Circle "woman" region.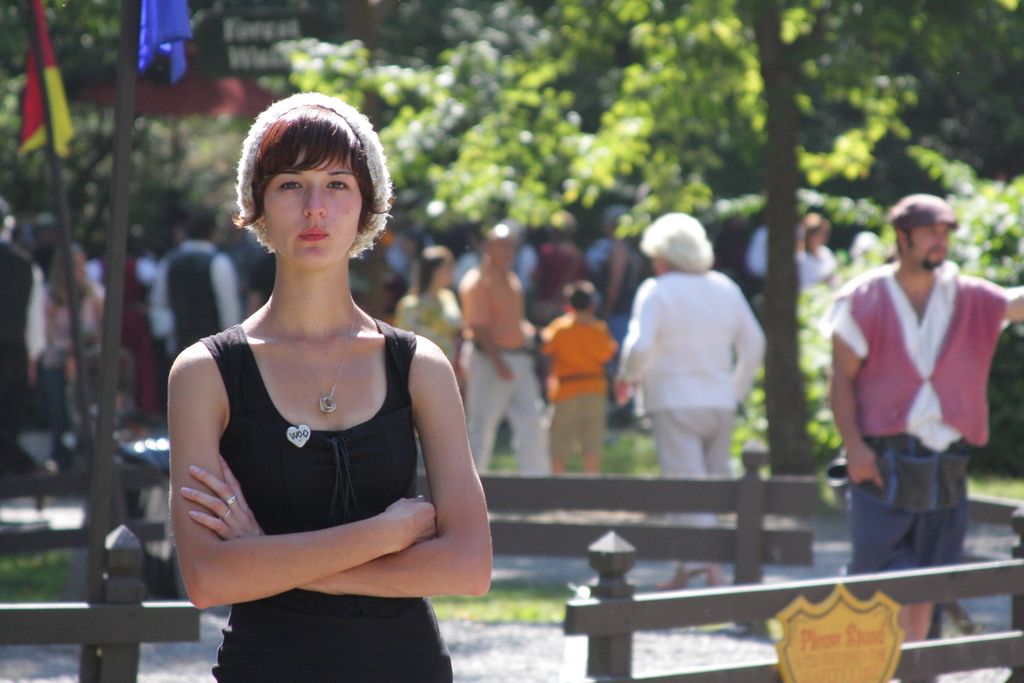
Region: select_region(399, 247, 463, 471).
